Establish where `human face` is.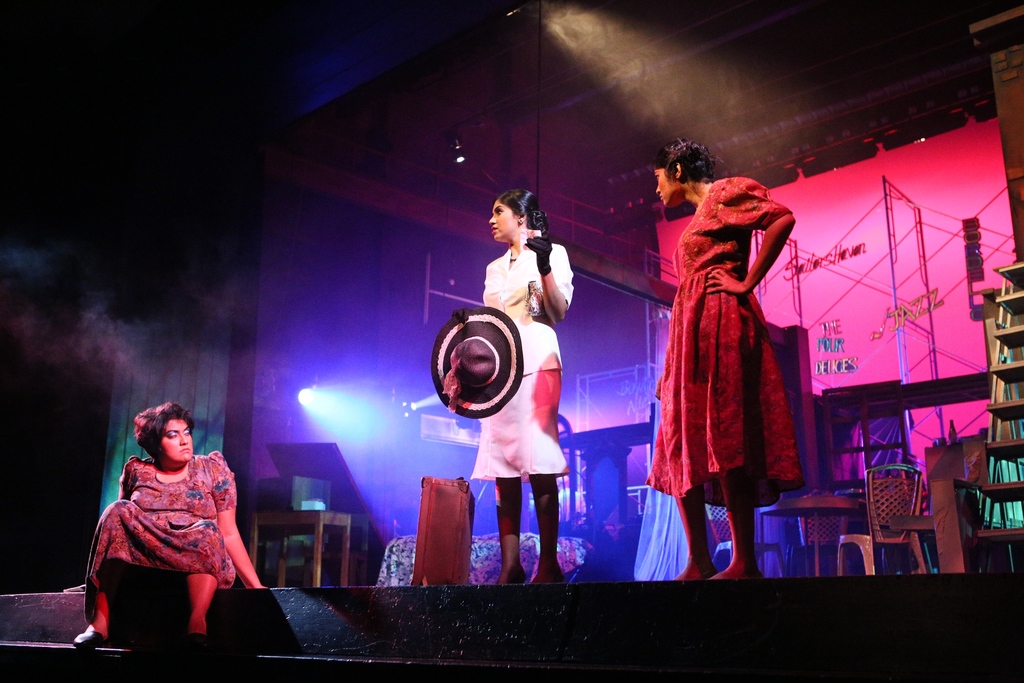
Established at <box>653,167,678,206</box>.
